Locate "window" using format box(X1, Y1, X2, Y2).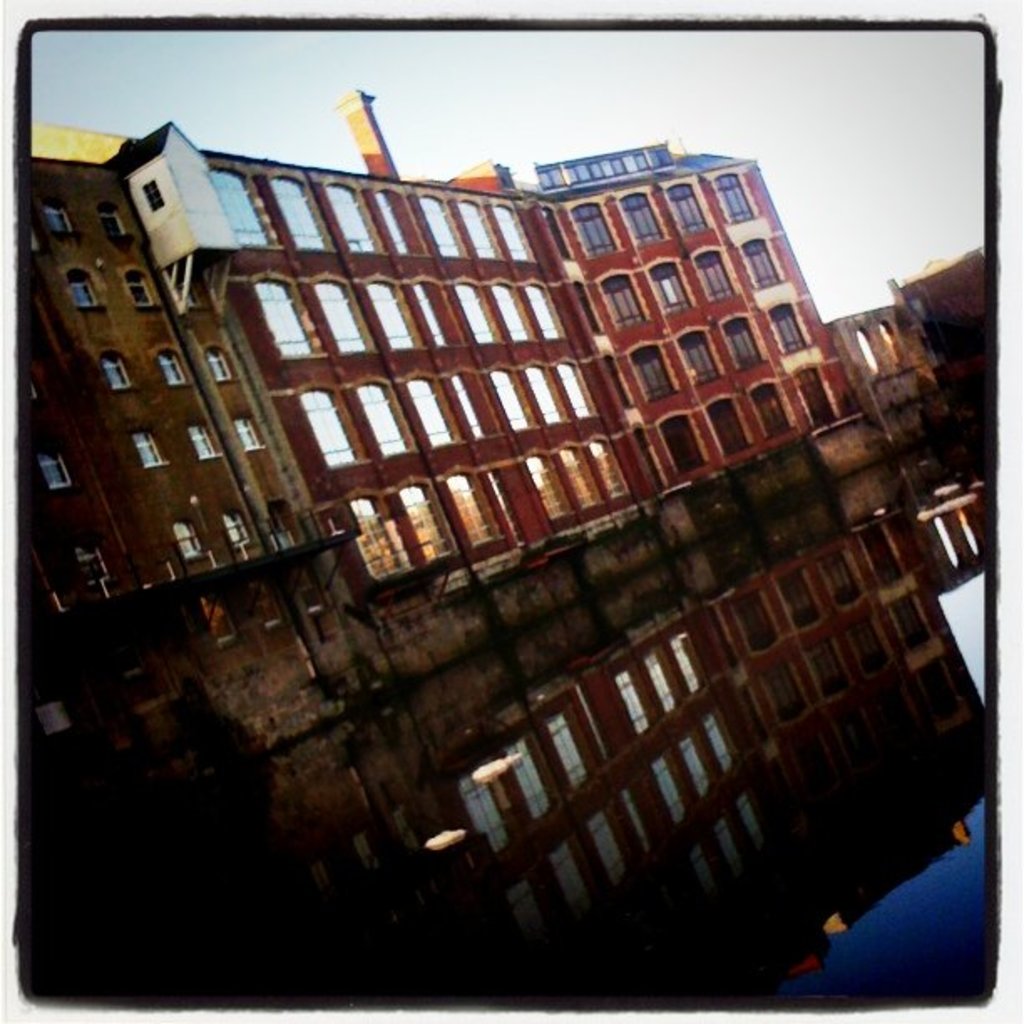
box(351, 490, 410, 581).
